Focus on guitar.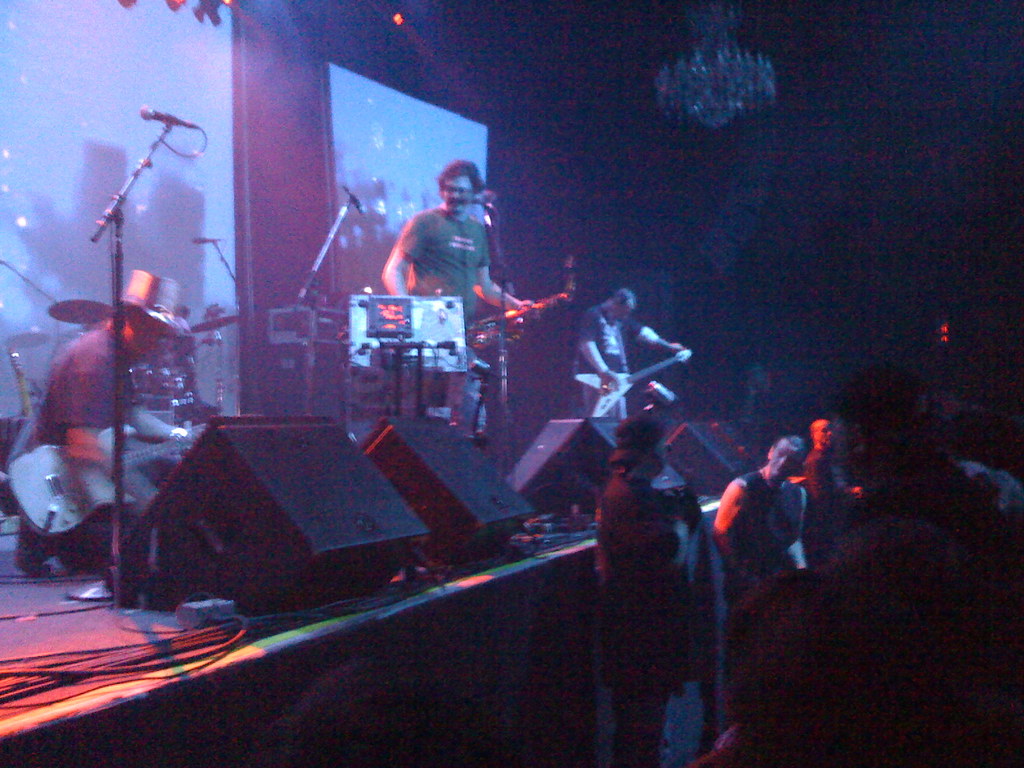
Focused at <box>10,409,231,544</box>.
